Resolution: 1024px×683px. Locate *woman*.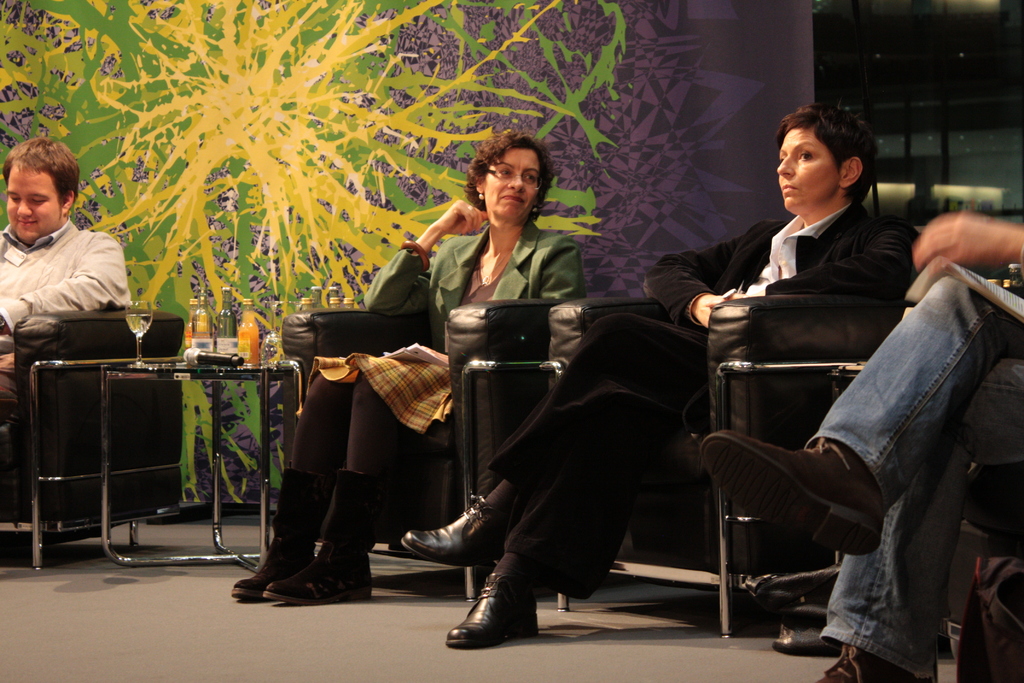
[399, 106, 934, 661].
